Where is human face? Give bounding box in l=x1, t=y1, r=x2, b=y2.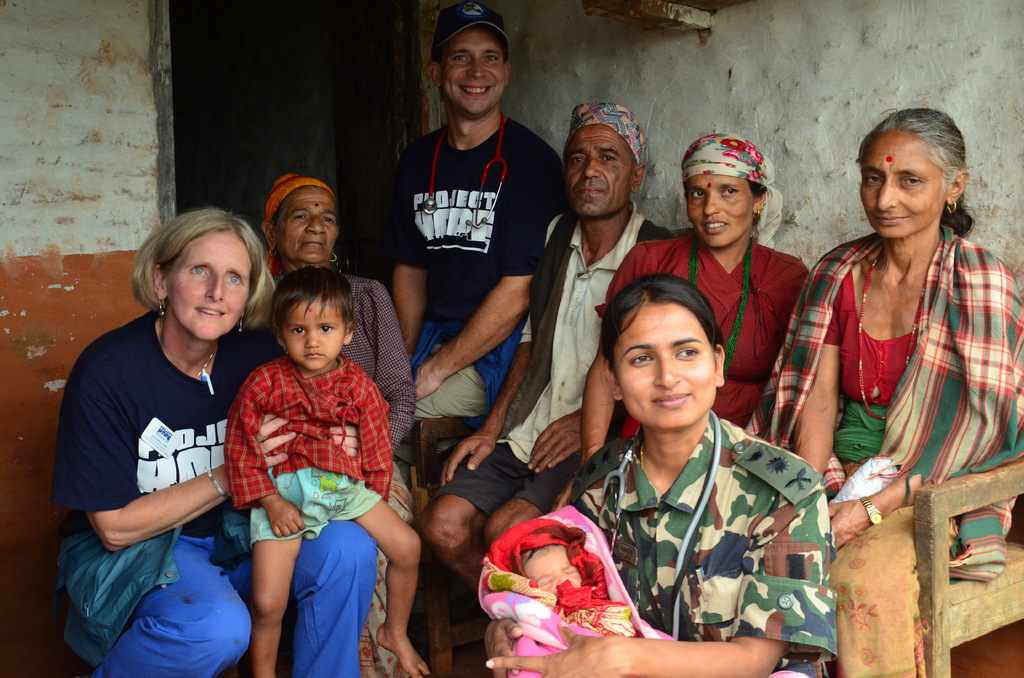
l=562, t=124, r=637, b=212.
